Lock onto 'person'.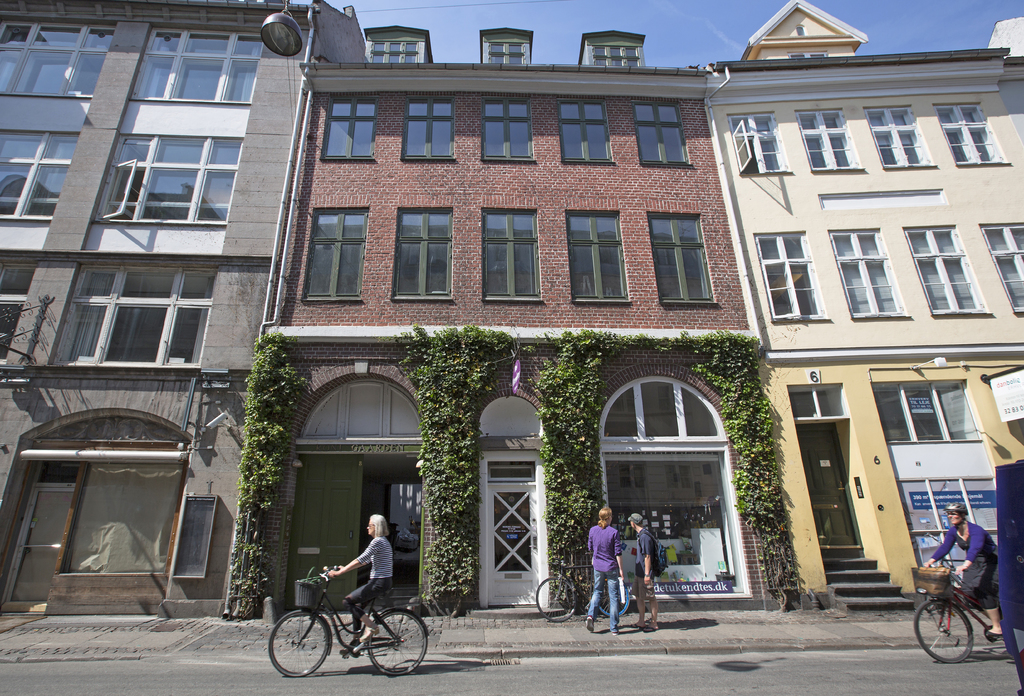
Locked: [326, 513, 394, 654].
